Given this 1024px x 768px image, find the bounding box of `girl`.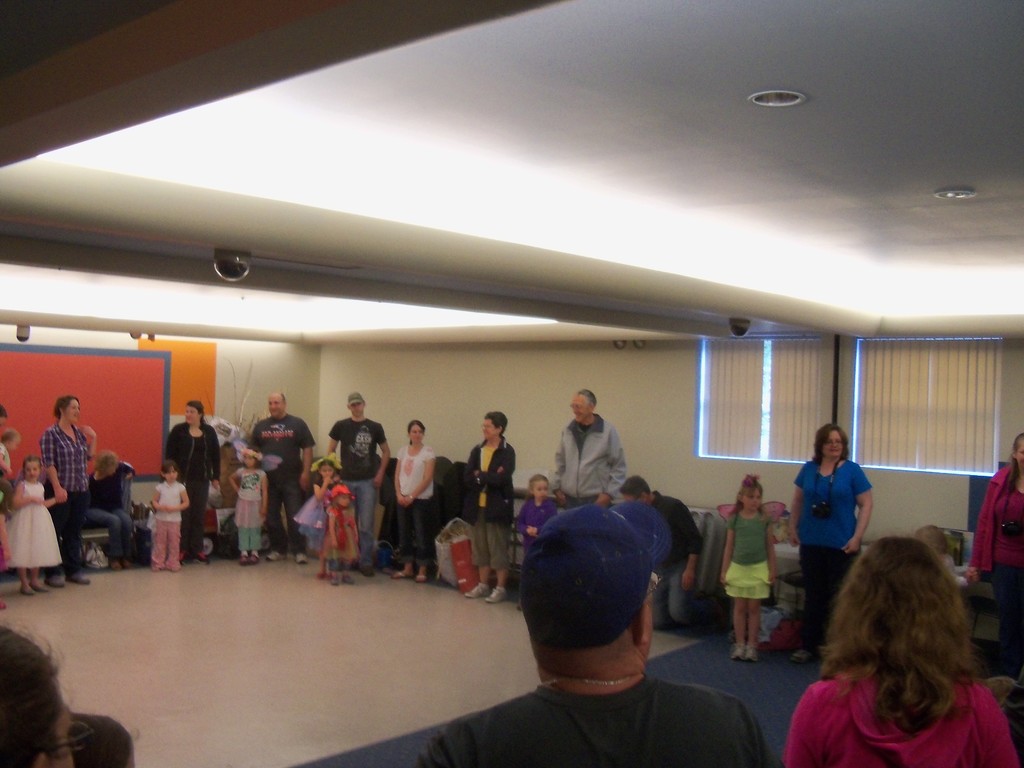
[722,476,778,662].
